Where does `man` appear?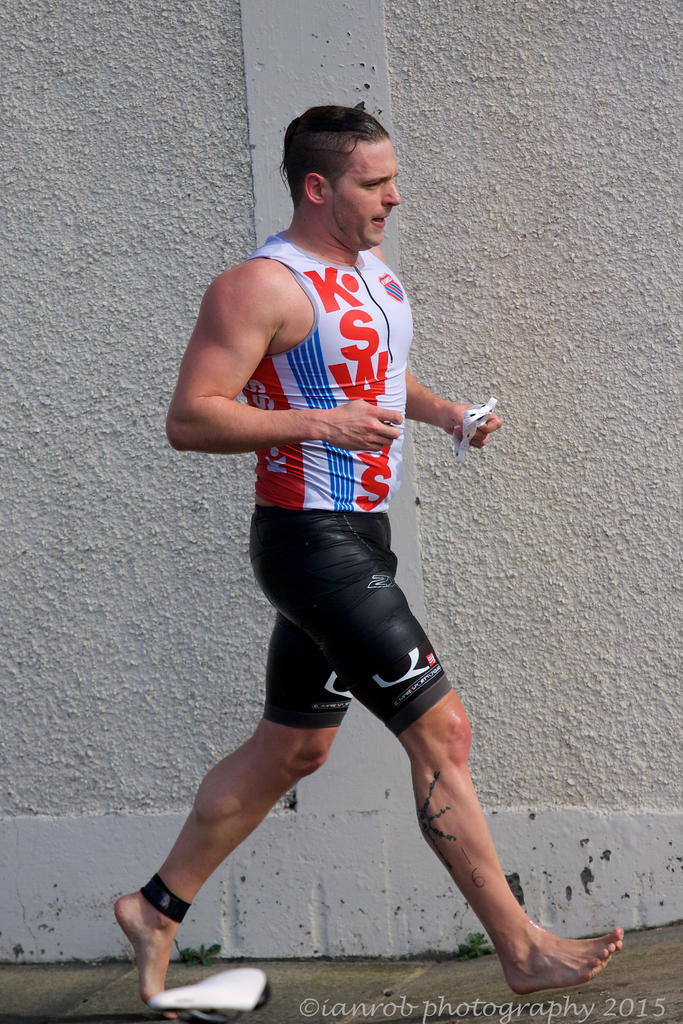
Appears at crop(145, 131, 538, 932).
